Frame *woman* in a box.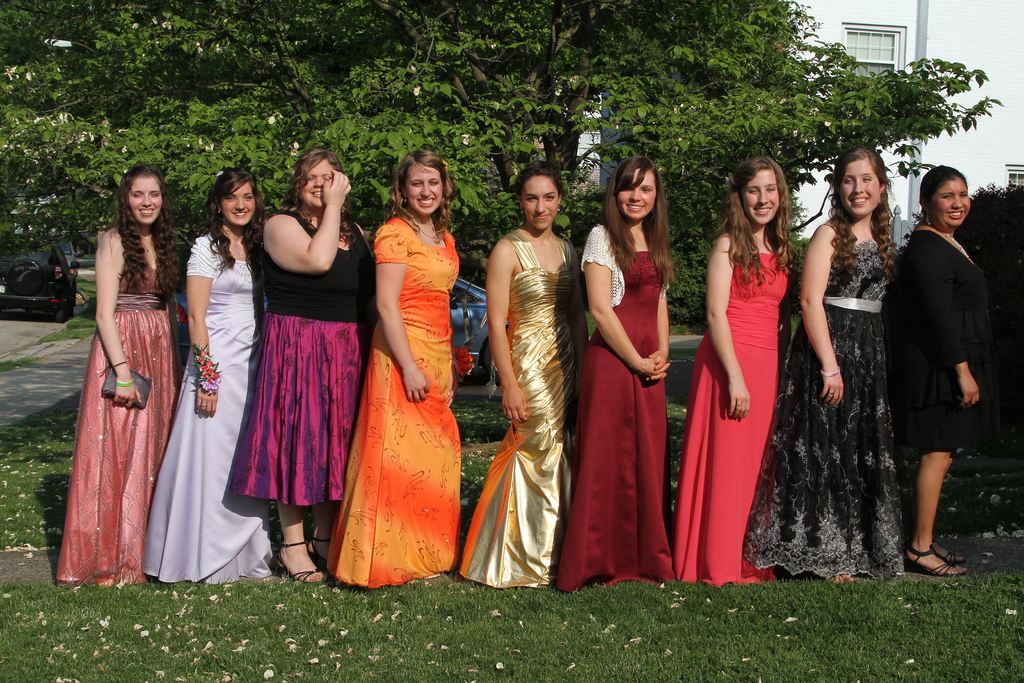
{"x1": 230, "y1": 145, "x2": 383, "y2": 587}.
